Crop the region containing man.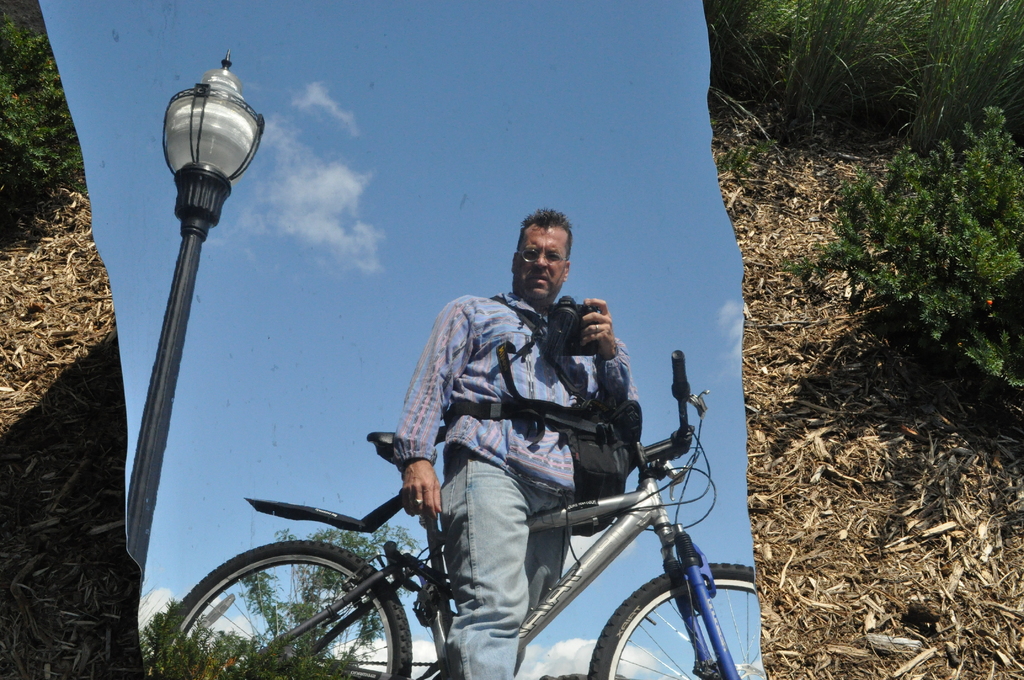
Crop region: <bbox>387, 216, 689, 656</bbox>.
